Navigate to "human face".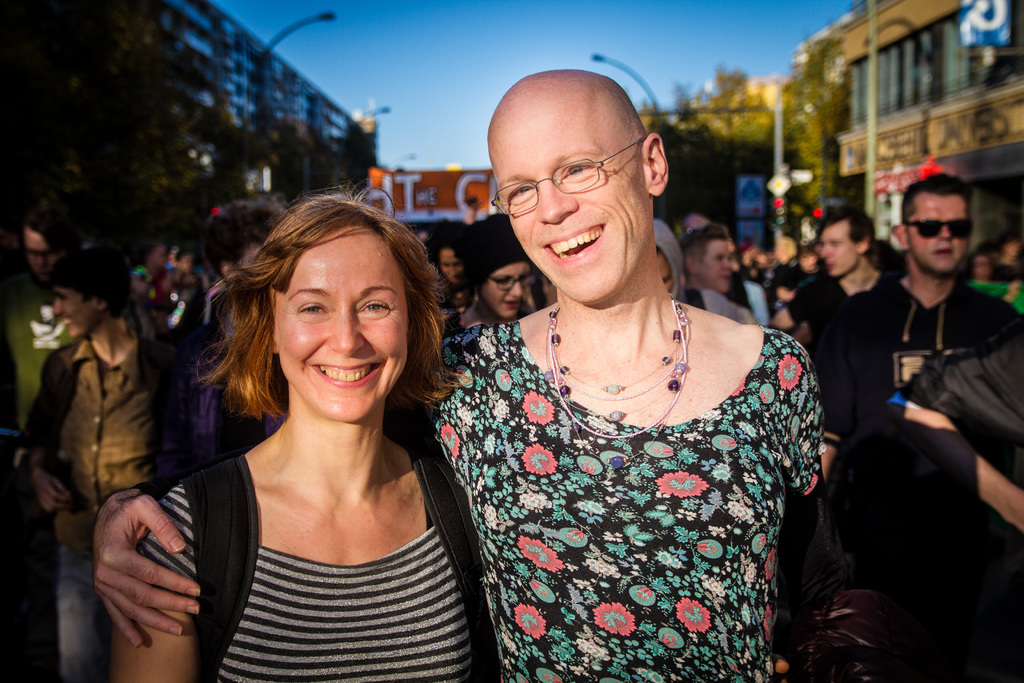
Navigation target: x1=134 y1=273 x2=150 y2=295.
